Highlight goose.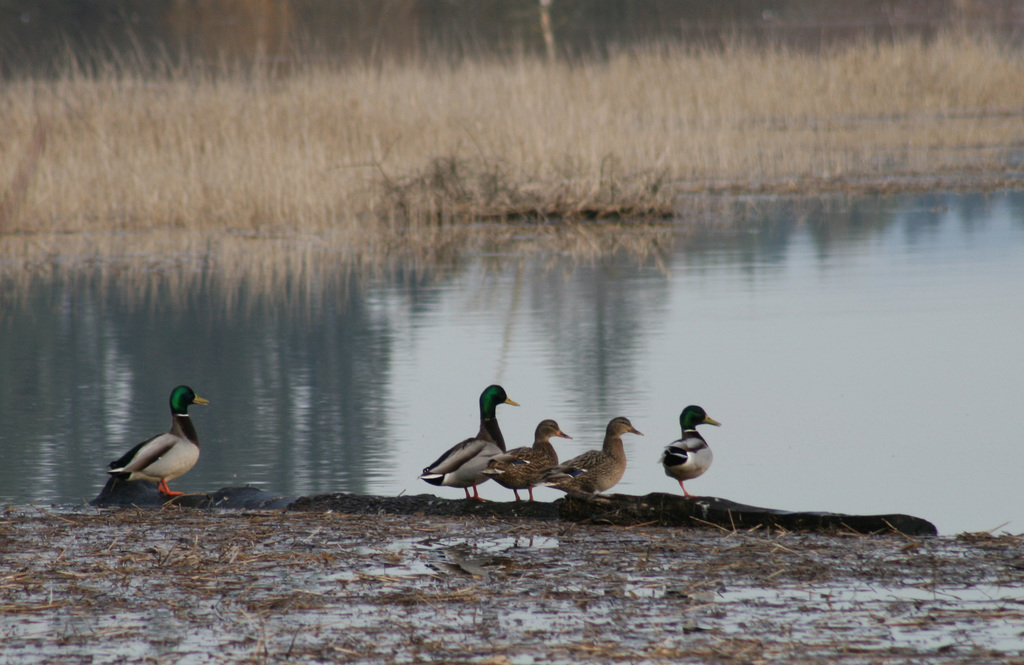
Highlighted region: locate(481, 415, 570, 500).
